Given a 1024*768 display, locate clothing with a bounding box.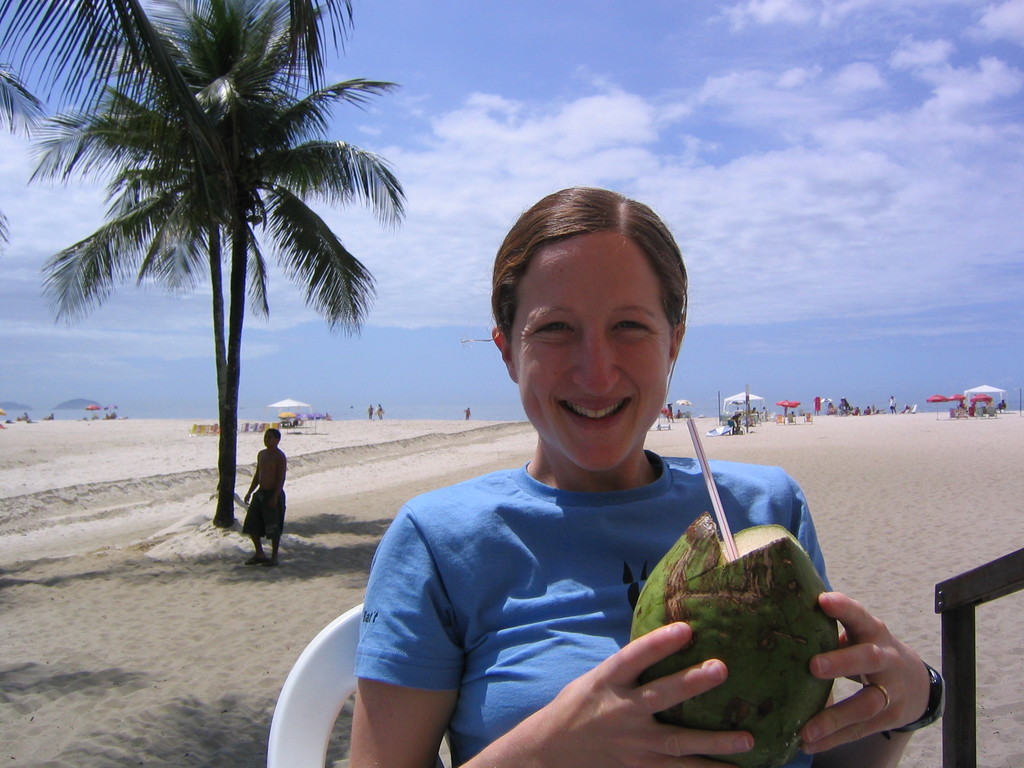
Located: {"left": 666, "top": 410, "right": 675, "bottom": 419}.
